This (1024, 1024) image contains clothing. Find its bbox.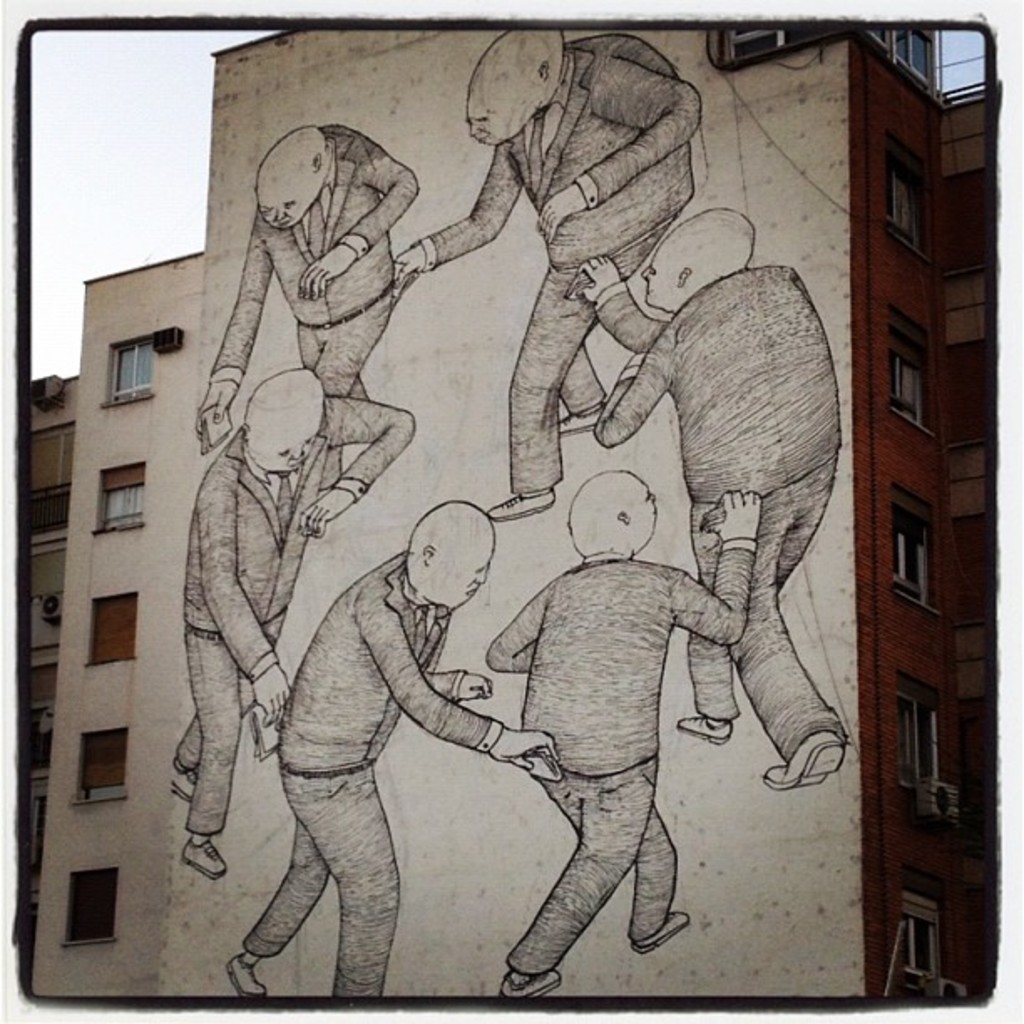
BBox(479, 527, 755, 984).
